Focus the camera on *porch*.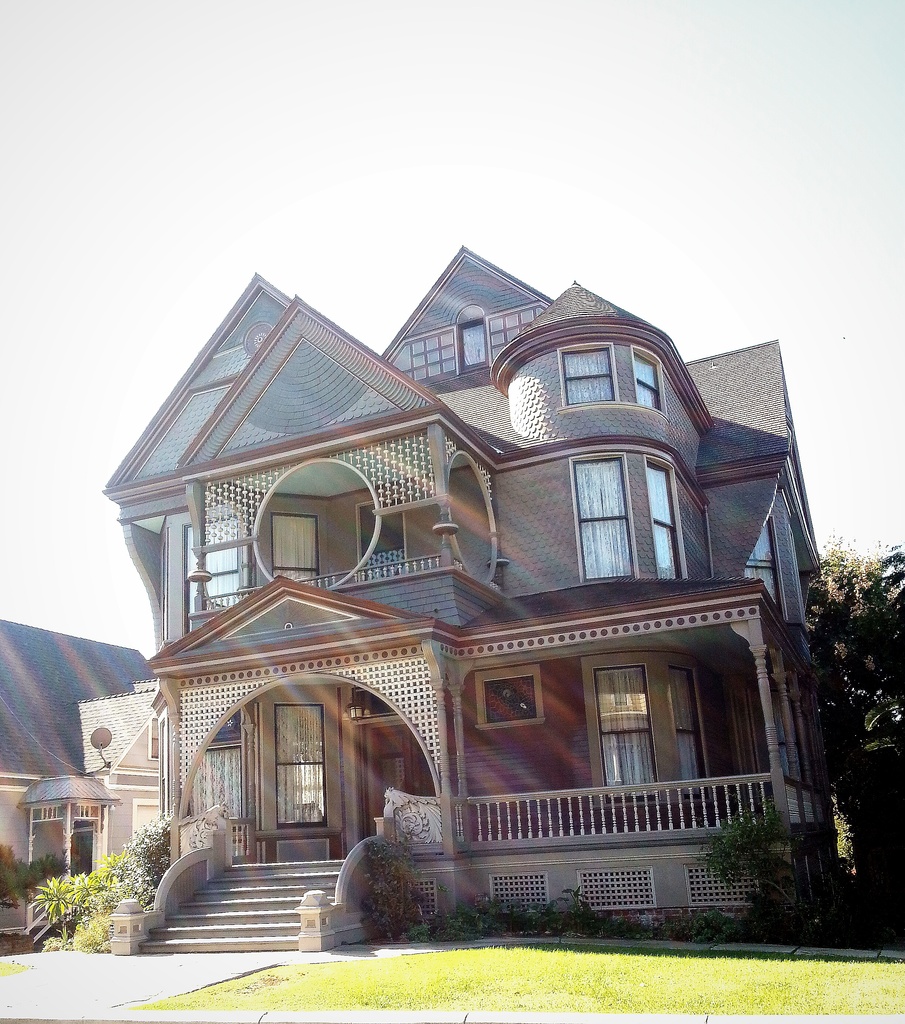
Focus region: (166, 762, 837, 869).
